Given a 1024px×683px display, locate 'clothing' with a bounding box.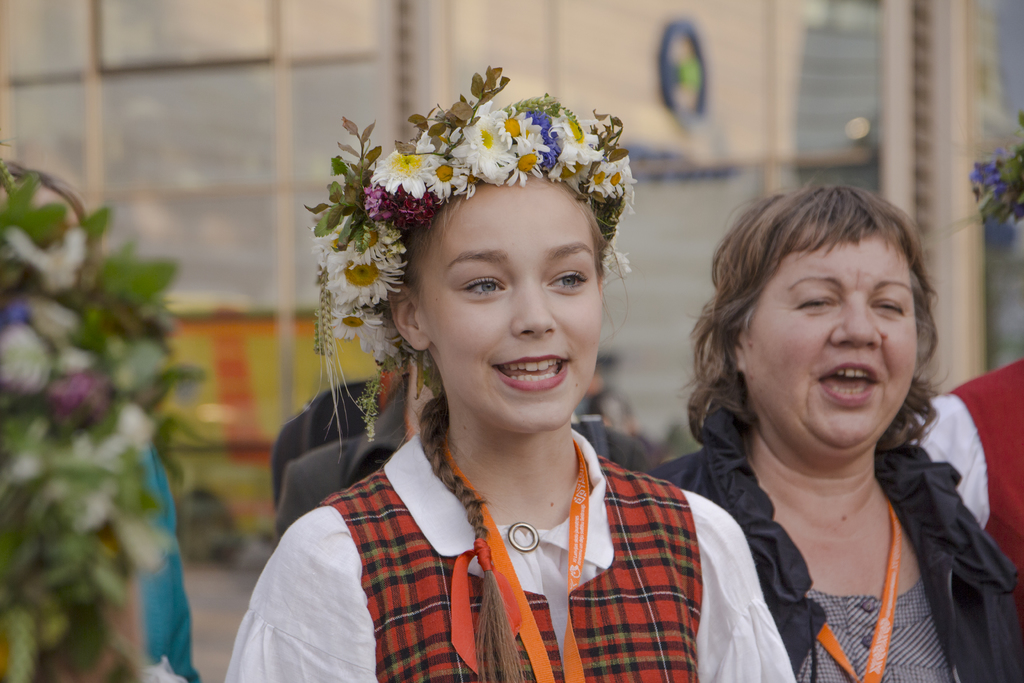
Located: (left=634, top=391, right=1022, bottom=682).
